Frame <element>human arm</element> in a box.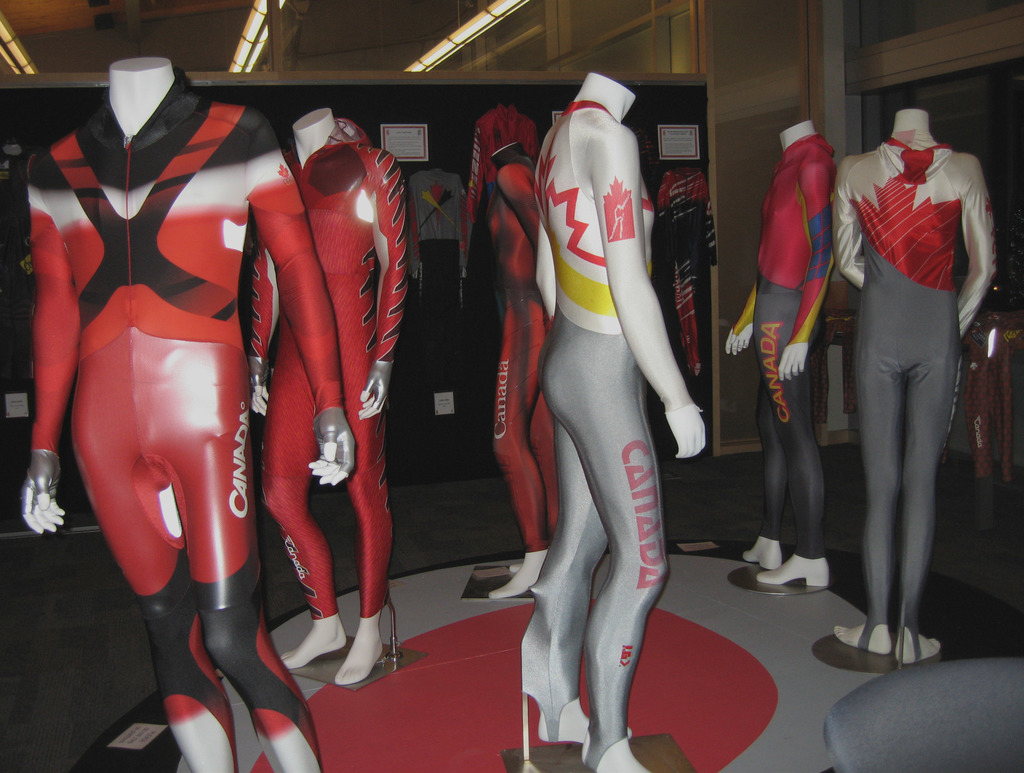
x1=730 y1=285 x2=773 y2=361.
